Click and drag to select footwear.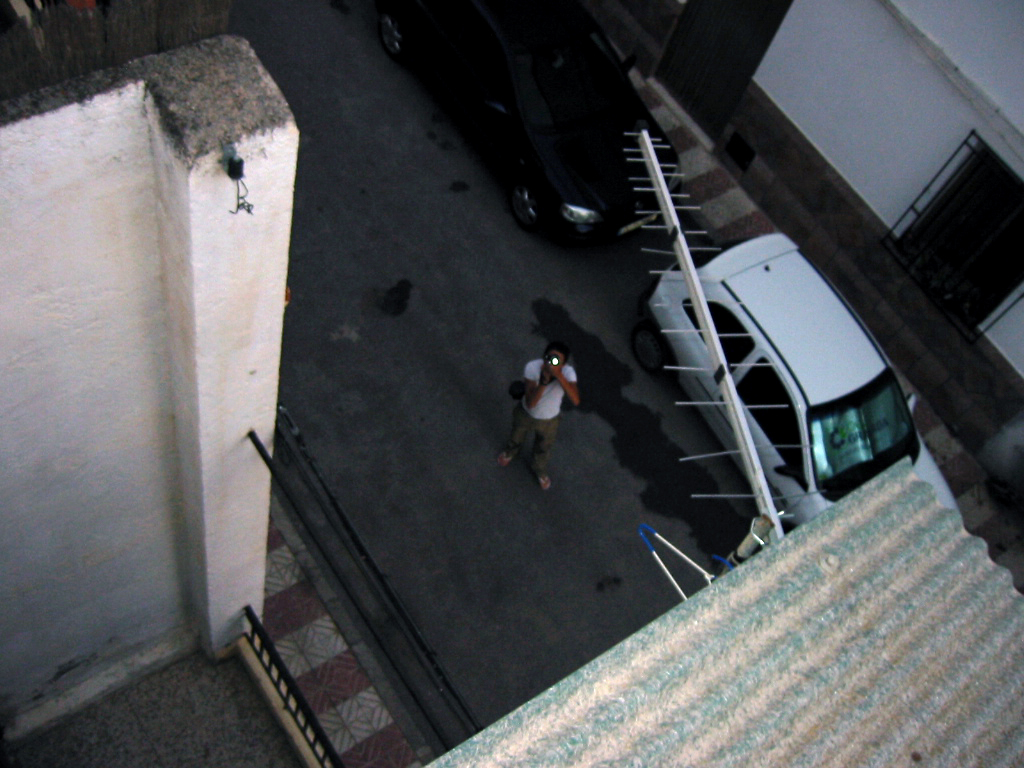
Selection: [x1=536, y1=478, x2=552, y2=497].
